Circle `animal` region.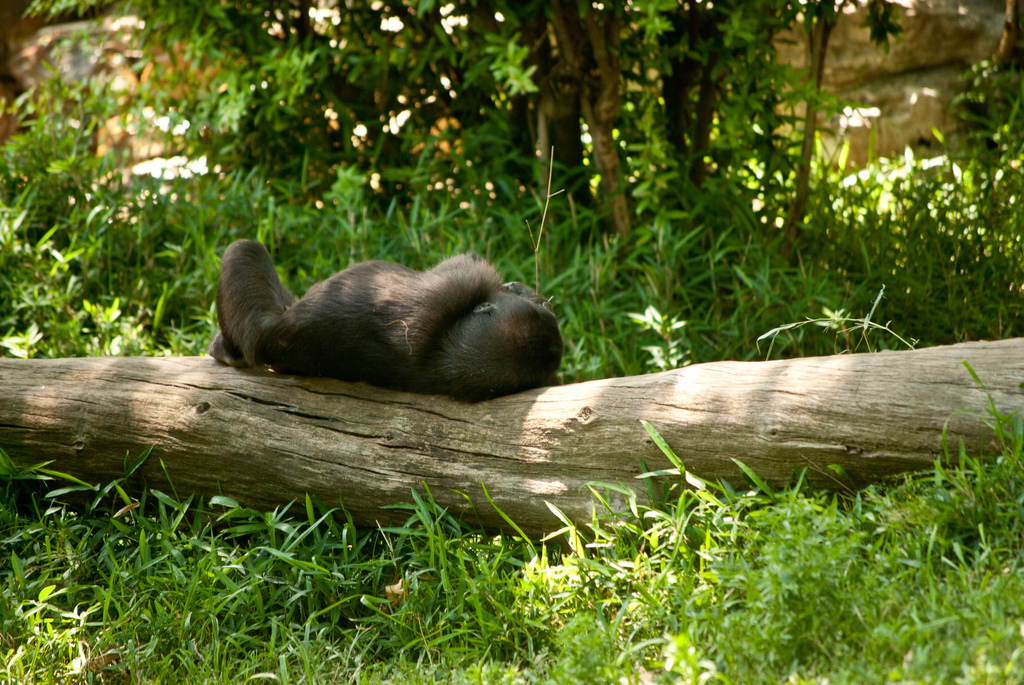
Region: (left=209, top=235, right=565, bottom=402).
